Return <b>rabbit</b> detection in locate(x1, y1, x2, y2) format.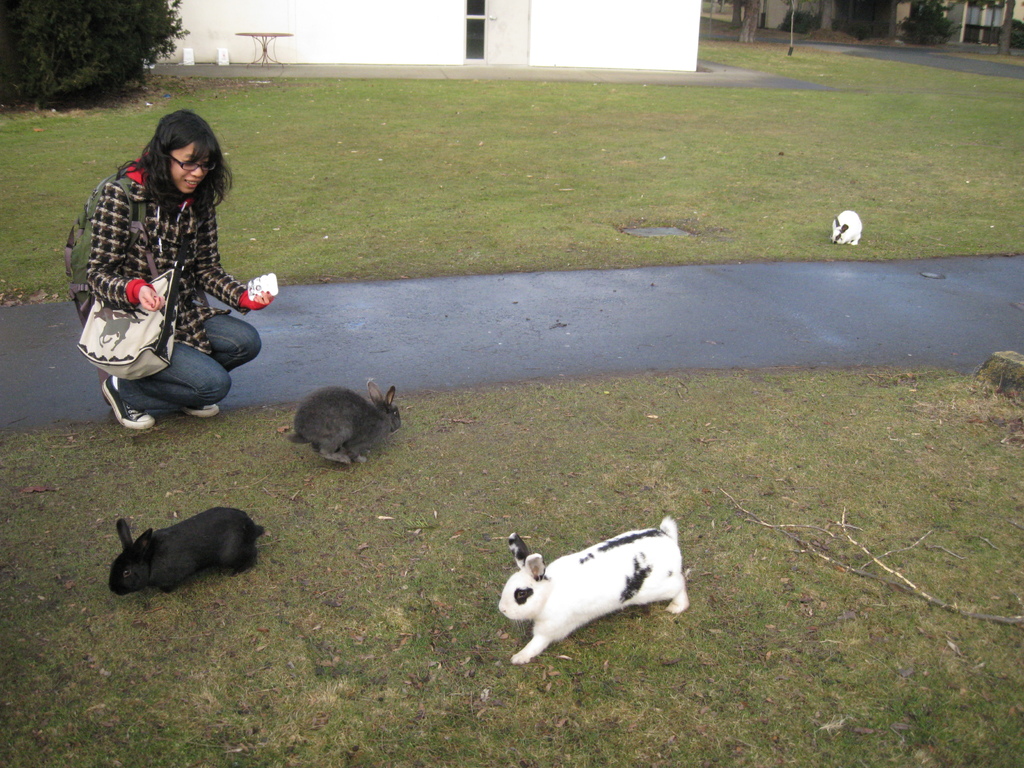
locate(499, 511, 685, 664).
